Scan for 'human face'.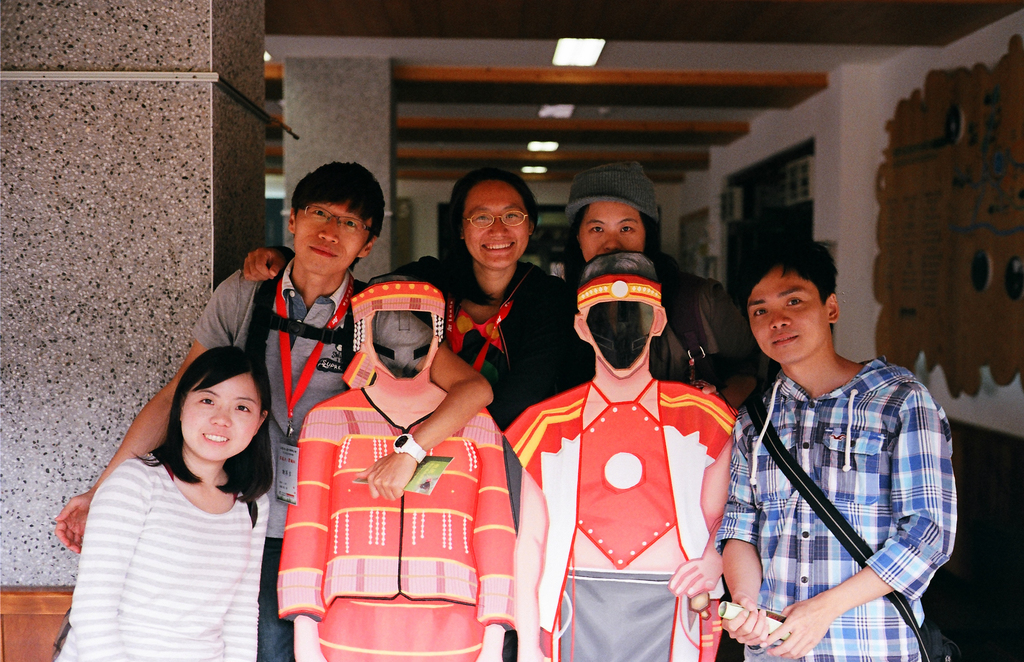
Scan result: (580,204,646,263).
